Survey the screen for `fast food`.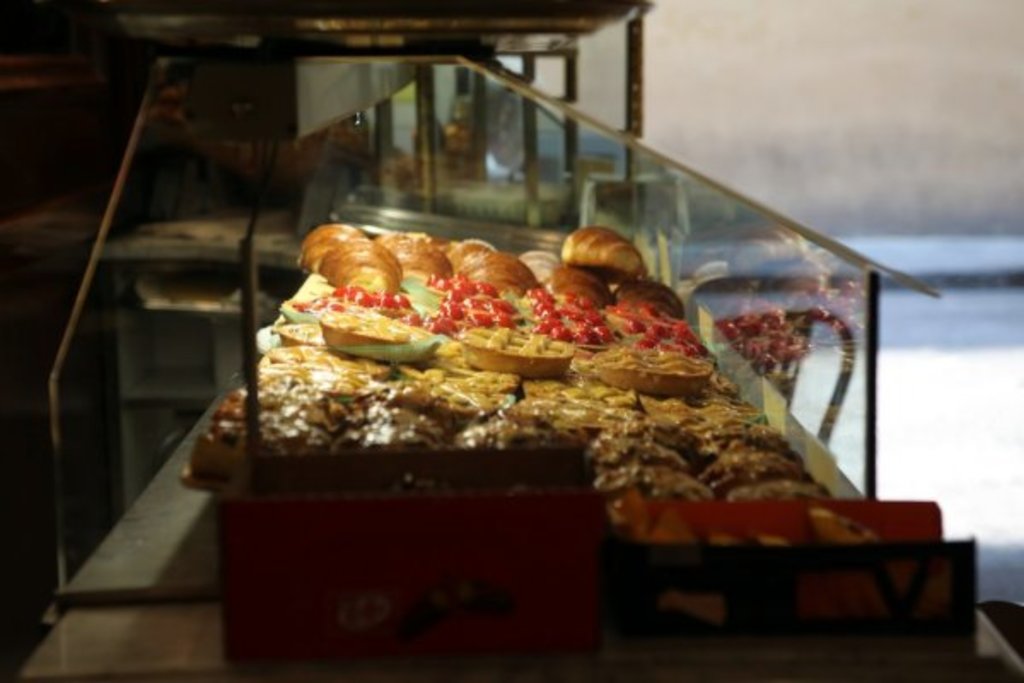
Survey found: (x1=232, y1=227, x2=777, y2=490).
